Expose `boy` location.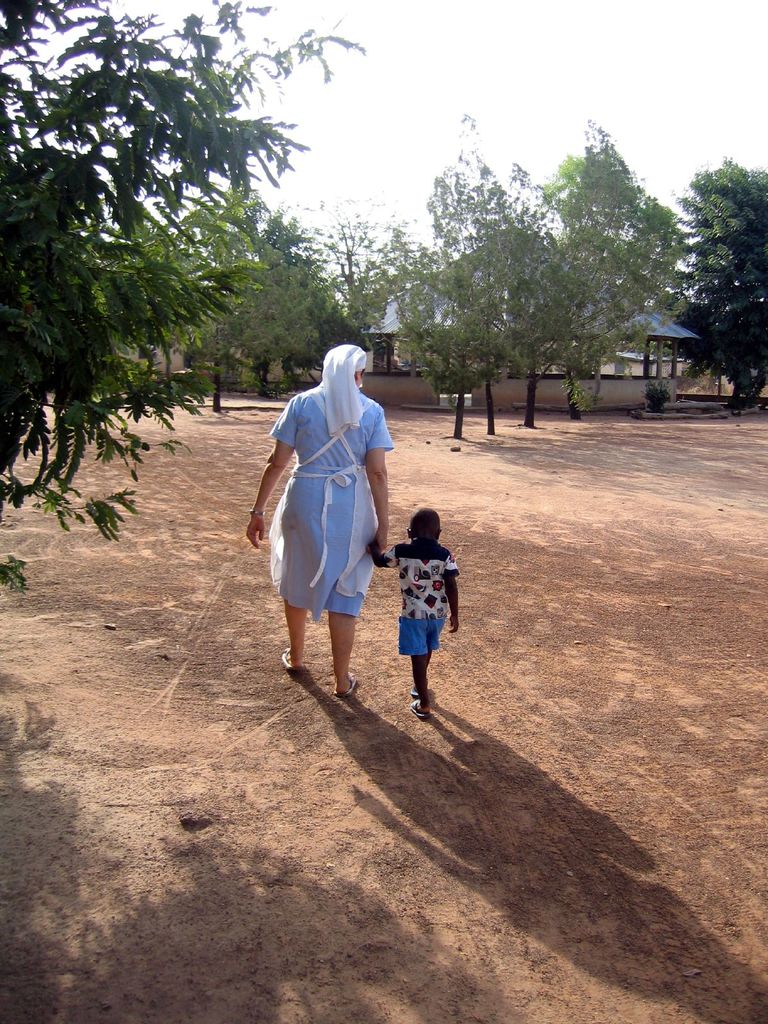
Exposed at bbox(371, 497, 467, 724).
